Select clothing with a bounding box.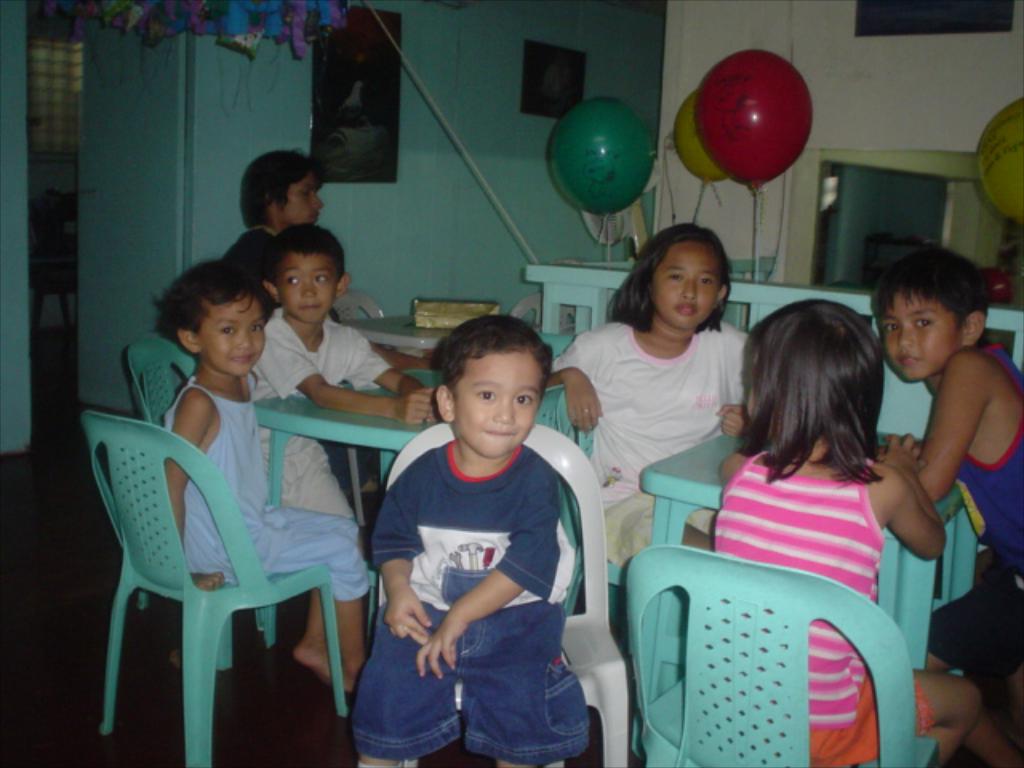
l=710, t=442, r=925, b=766.
